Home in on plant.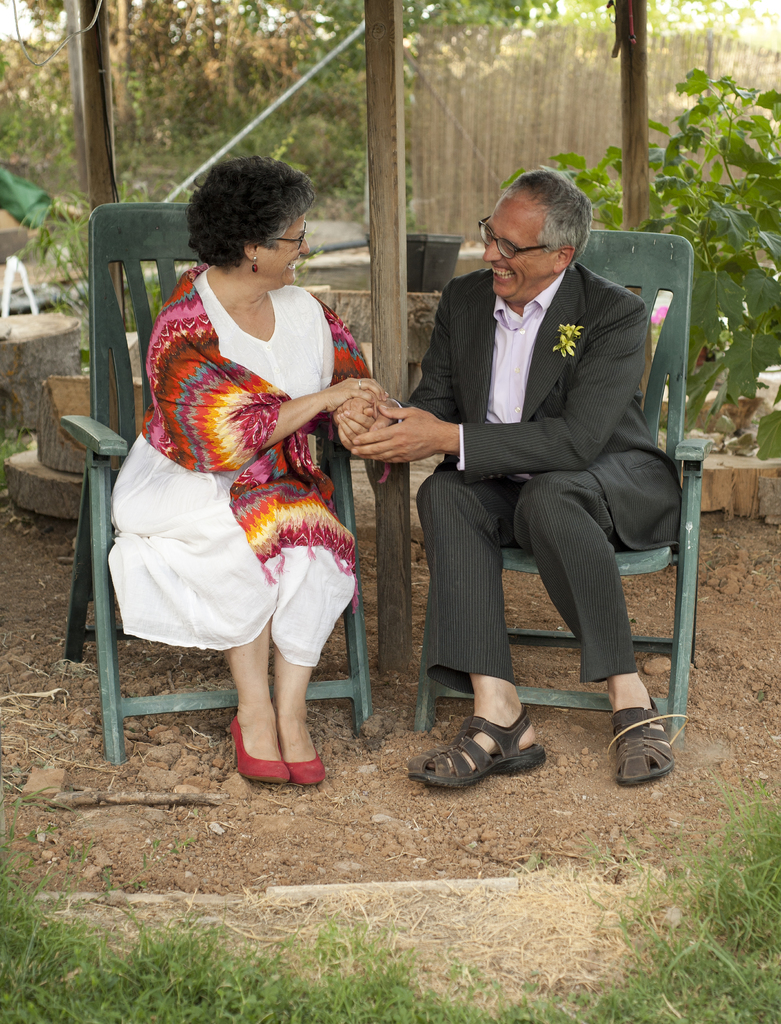
Homed in at (left=22, top=182, right=127, bottom=389).
